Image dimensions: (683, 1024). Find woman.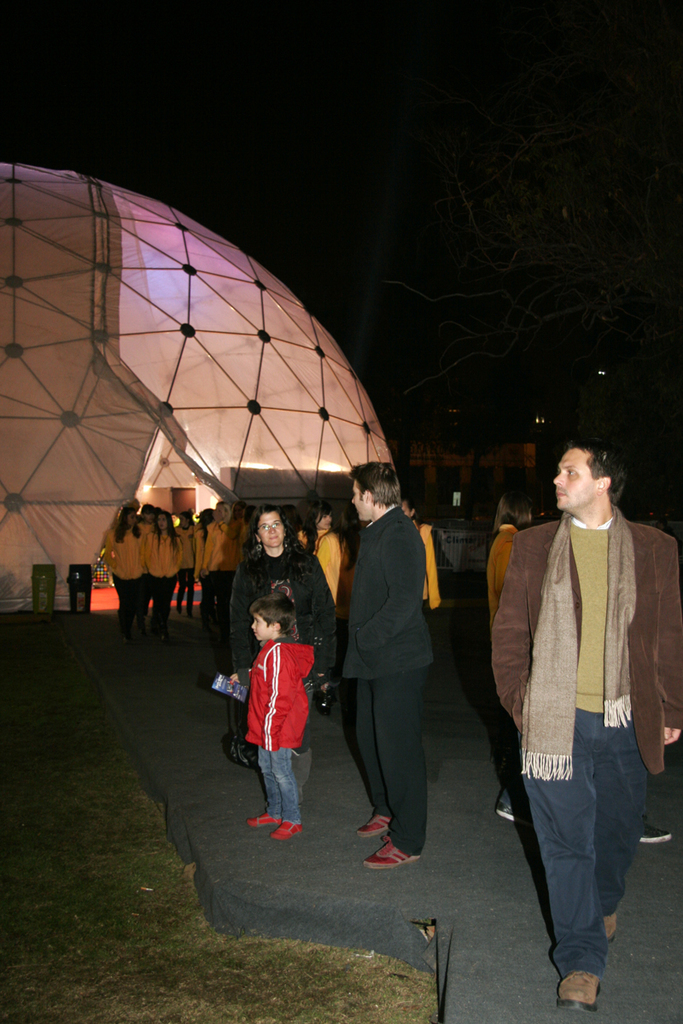
<bbox>140, 514, 182, 632</bbox>.
